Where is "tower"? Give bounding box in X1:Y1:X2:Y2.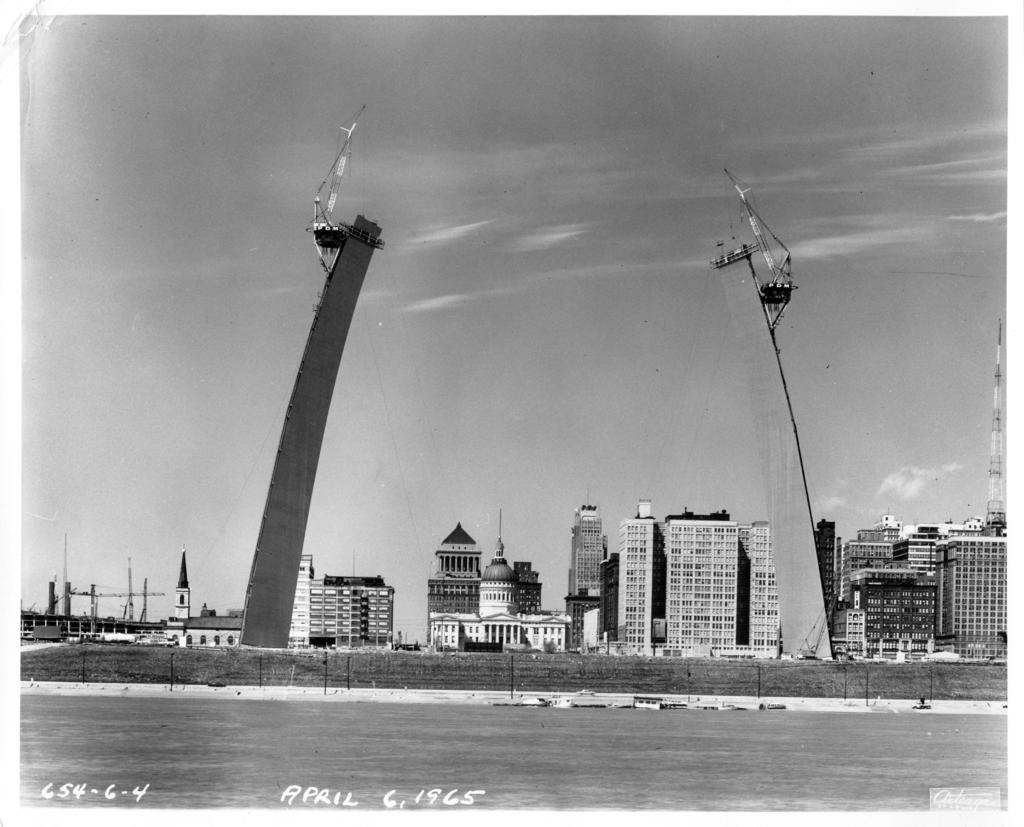
749:522:792:668.
